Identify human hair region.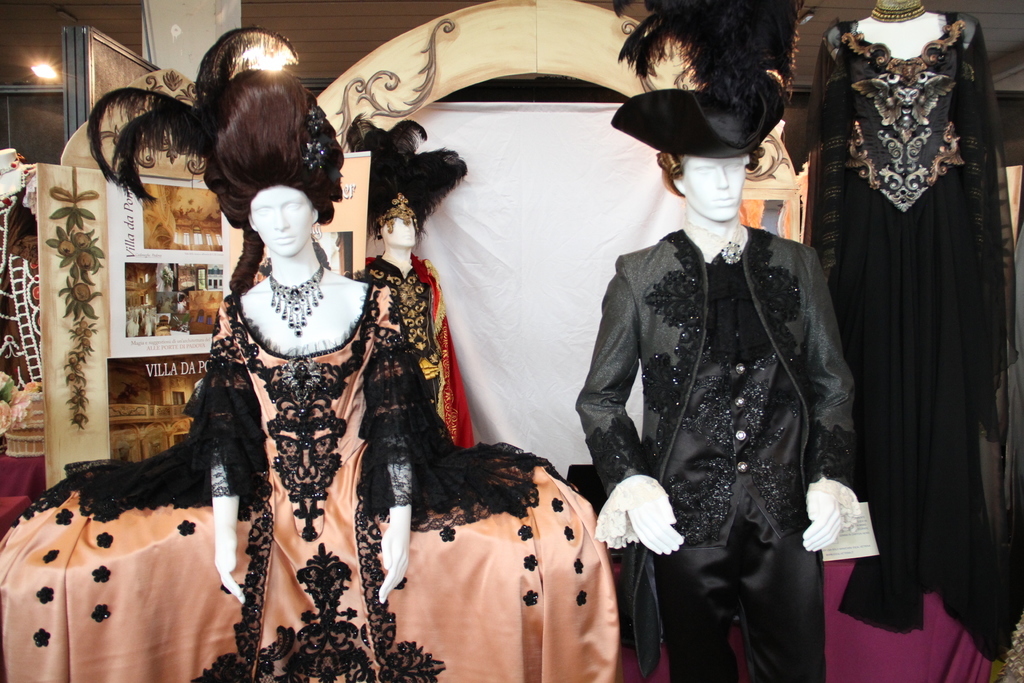
Region: select_region(373, 194, 423, 236).
